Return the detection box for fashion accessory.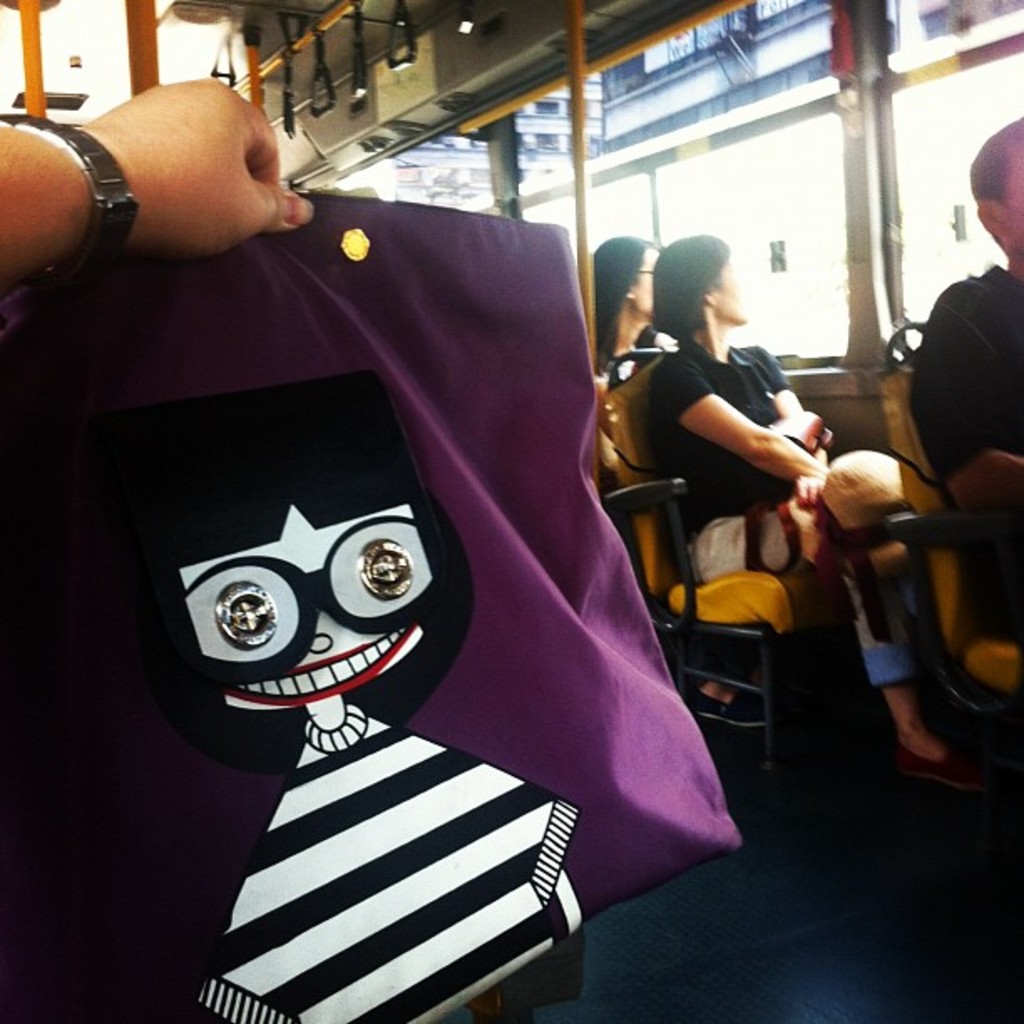
BBox(0, 109, 144, 266).
